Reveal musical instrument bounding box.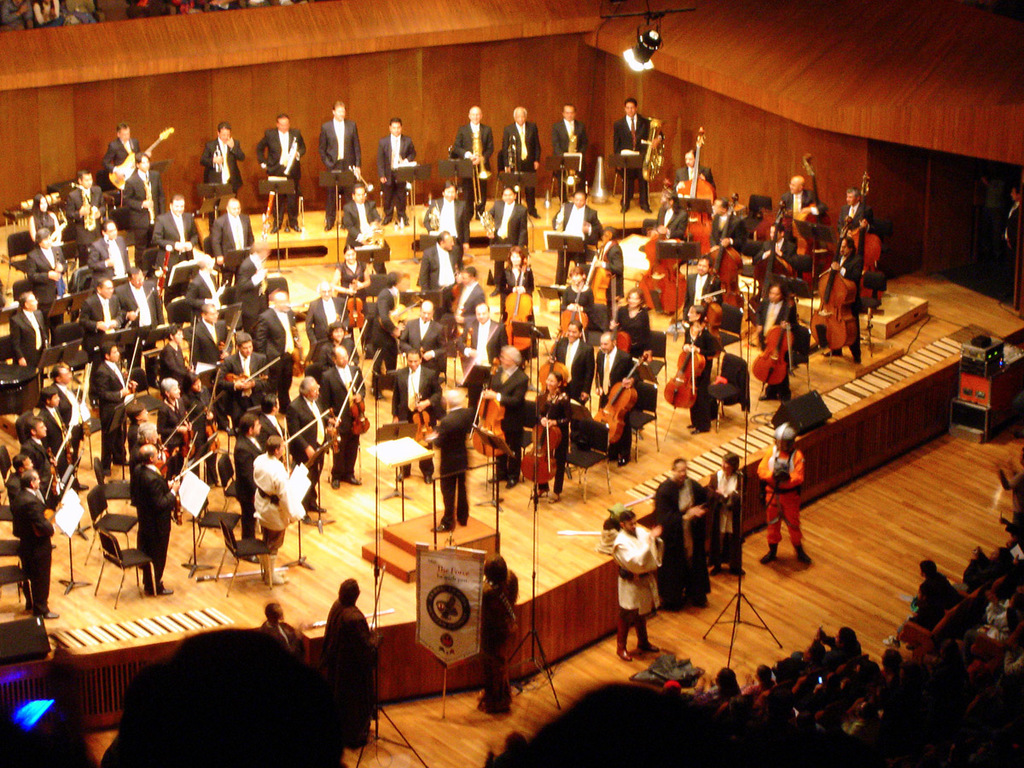
Revealed: [x1=810, y1=231, x2=862, y2=356].
